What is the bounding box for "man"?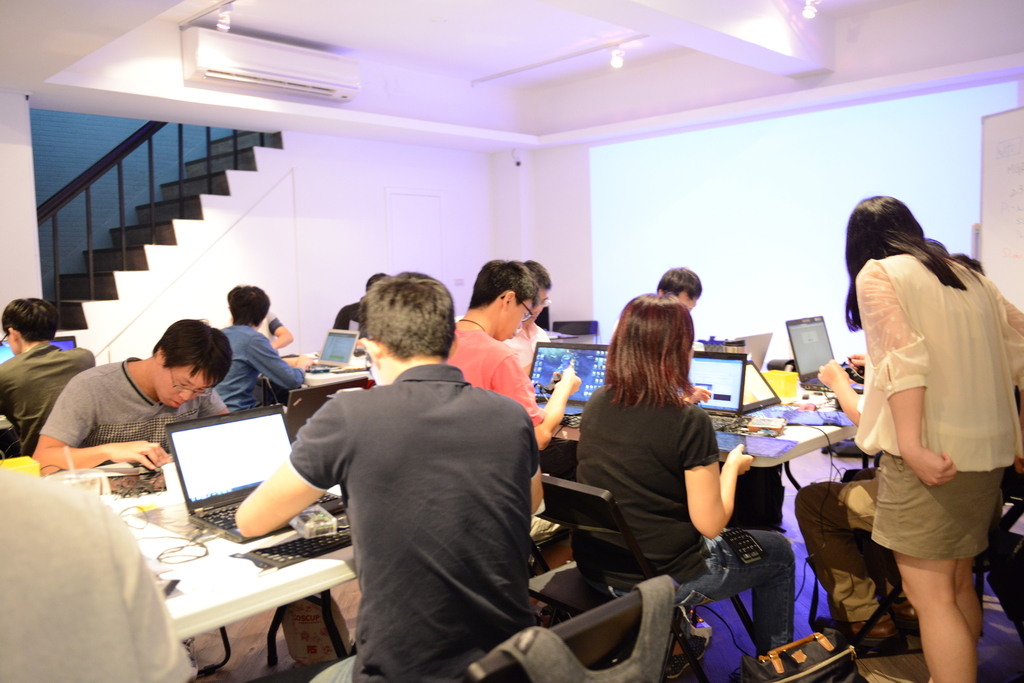
432:246:579:539.
